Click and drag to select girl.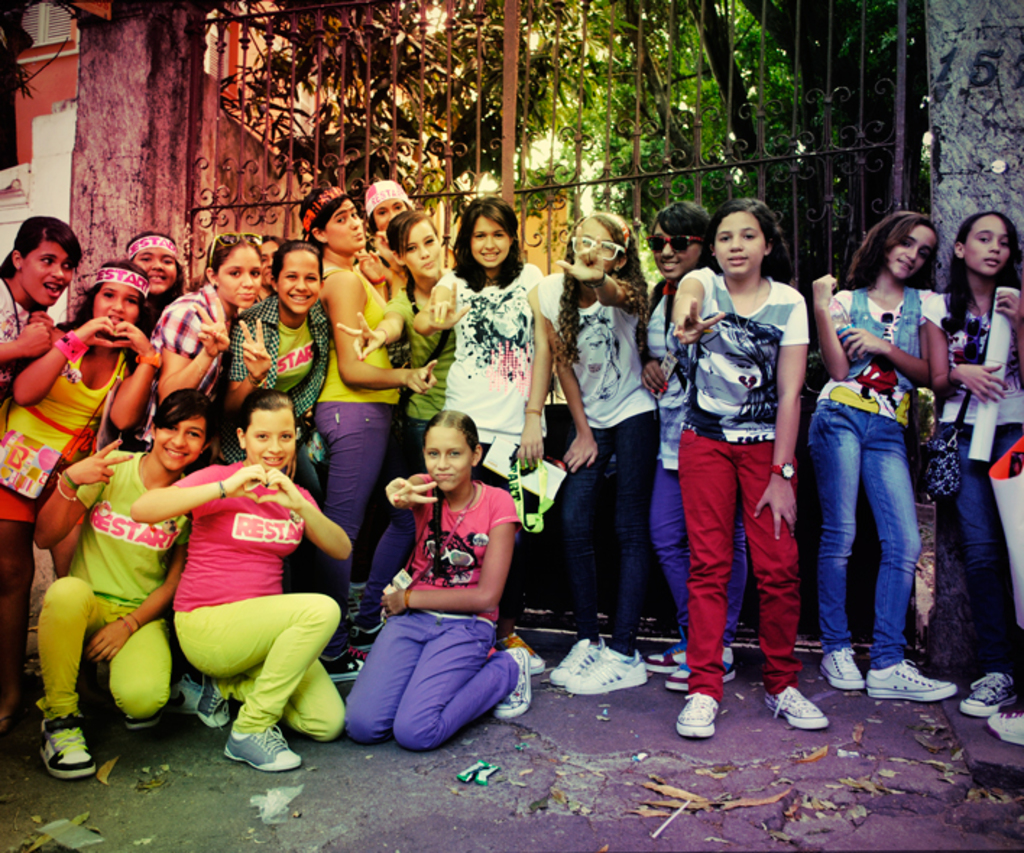
Selection: <bbox>639, 200, 733, 707</bbox>.
